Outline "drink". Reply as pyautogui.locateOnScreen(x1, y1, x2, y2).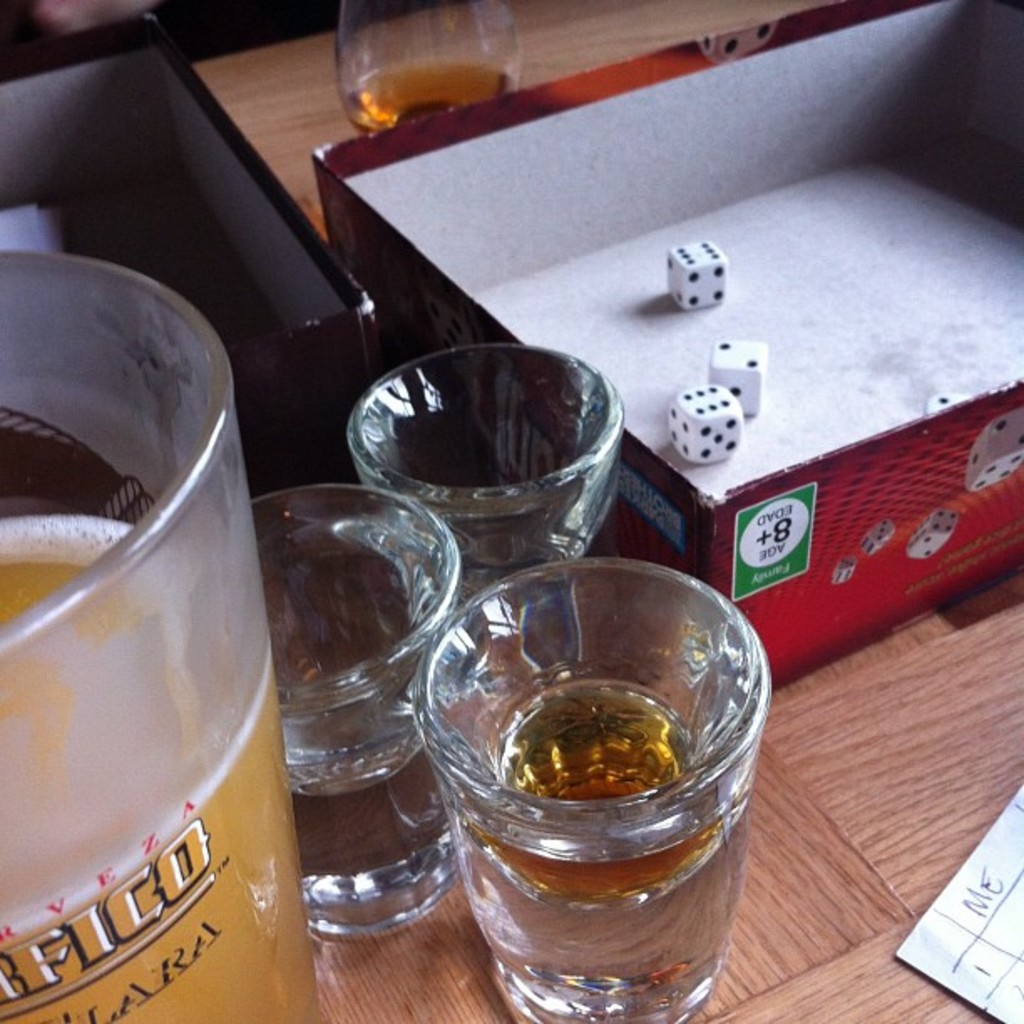
pyautogui.locateOnScreen(0, 510, 316, 1022).
